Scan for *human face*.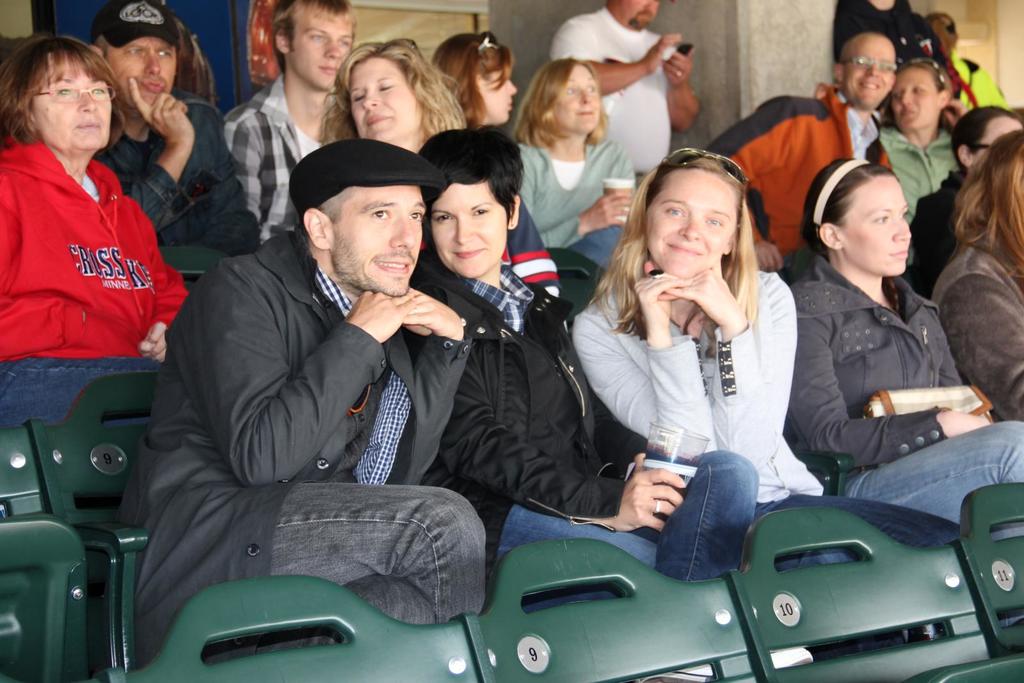
Scan result: (641, 170, 739, 275).
